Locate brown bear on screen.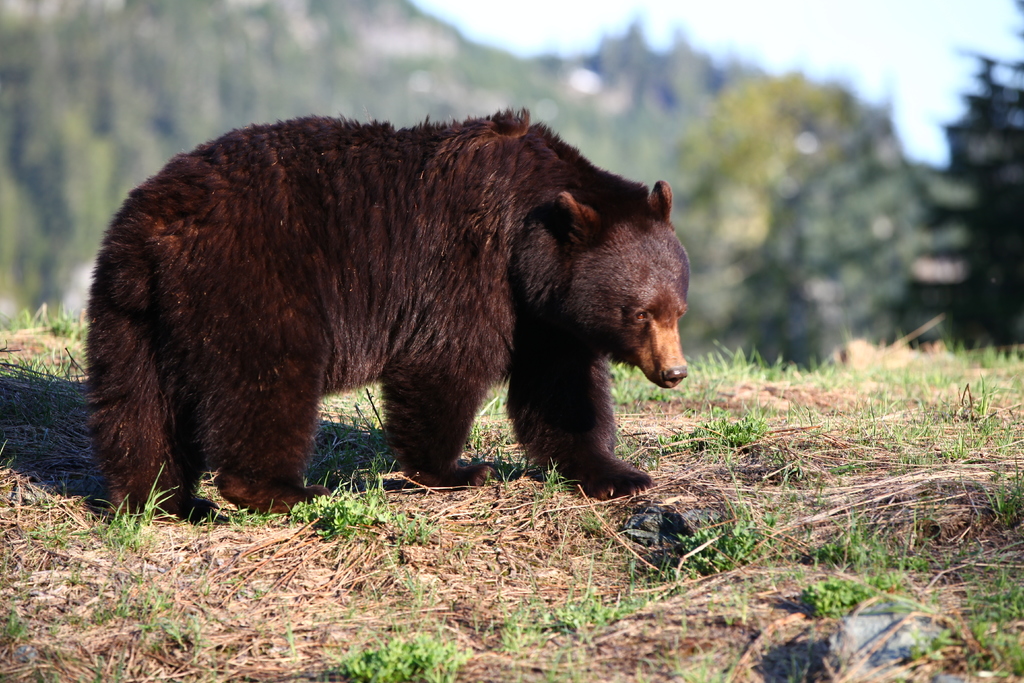
On screen at {"left": 80, "top": 100, "right": 685, "bottom": 512}.
